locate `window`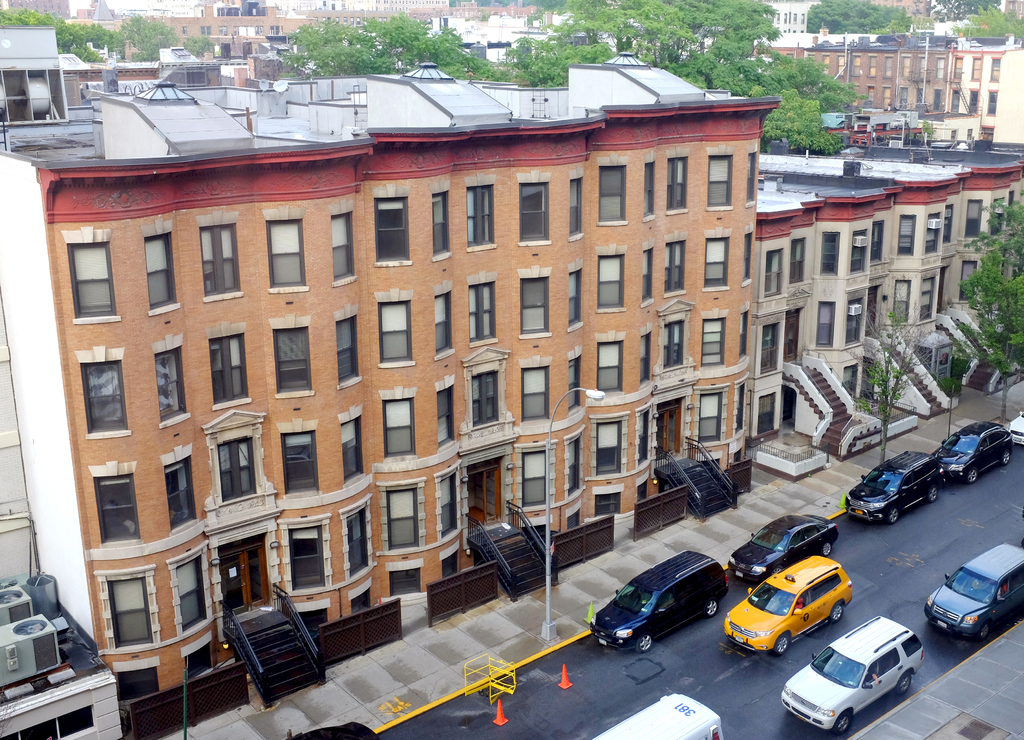
detection(736, 310, 751, 359)
